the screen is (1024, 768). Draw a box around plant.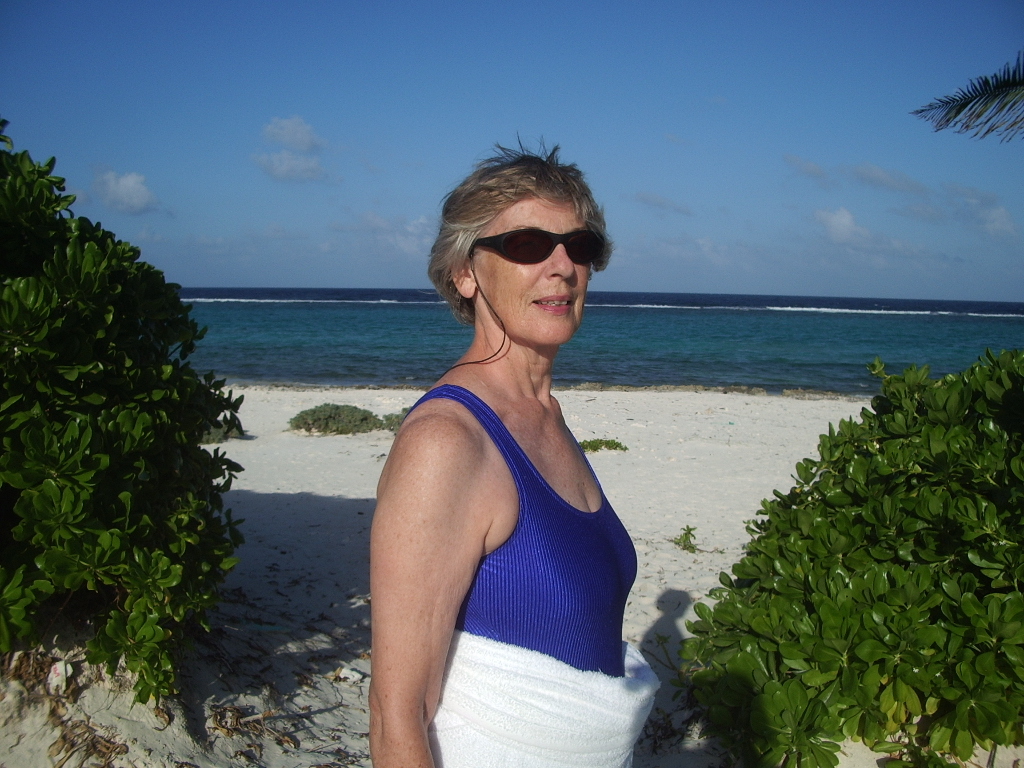
box(669, 524, 696, 550).
